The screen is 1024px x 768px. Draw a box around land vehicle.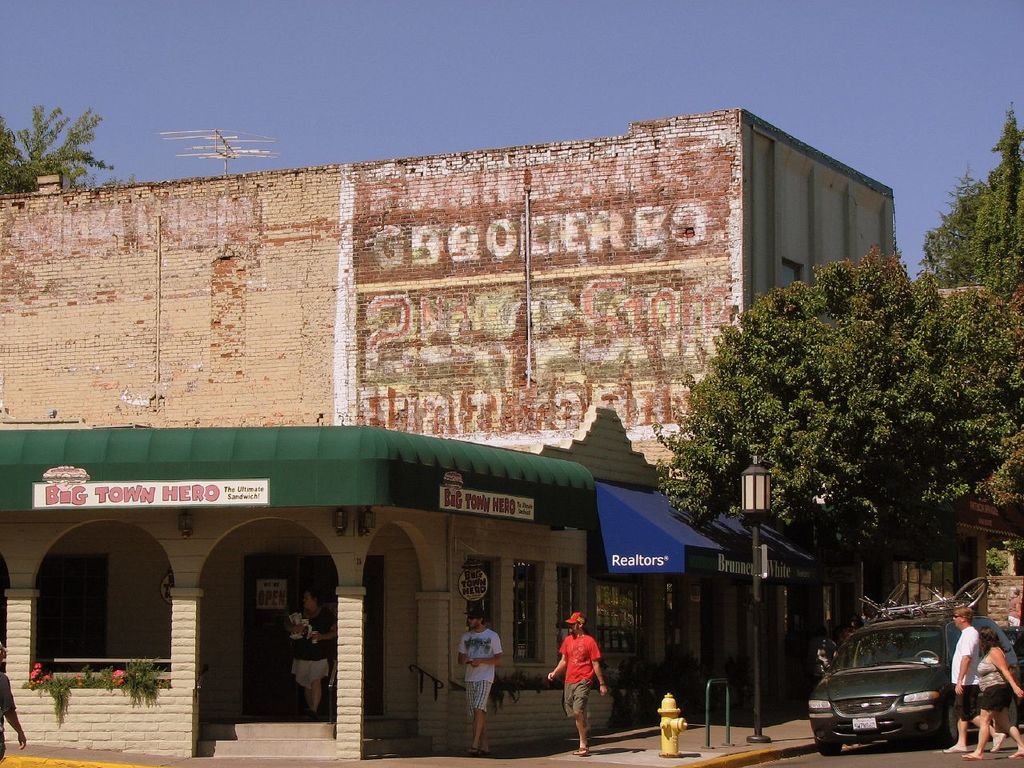
select_region(809, 618, 1018, 756).
